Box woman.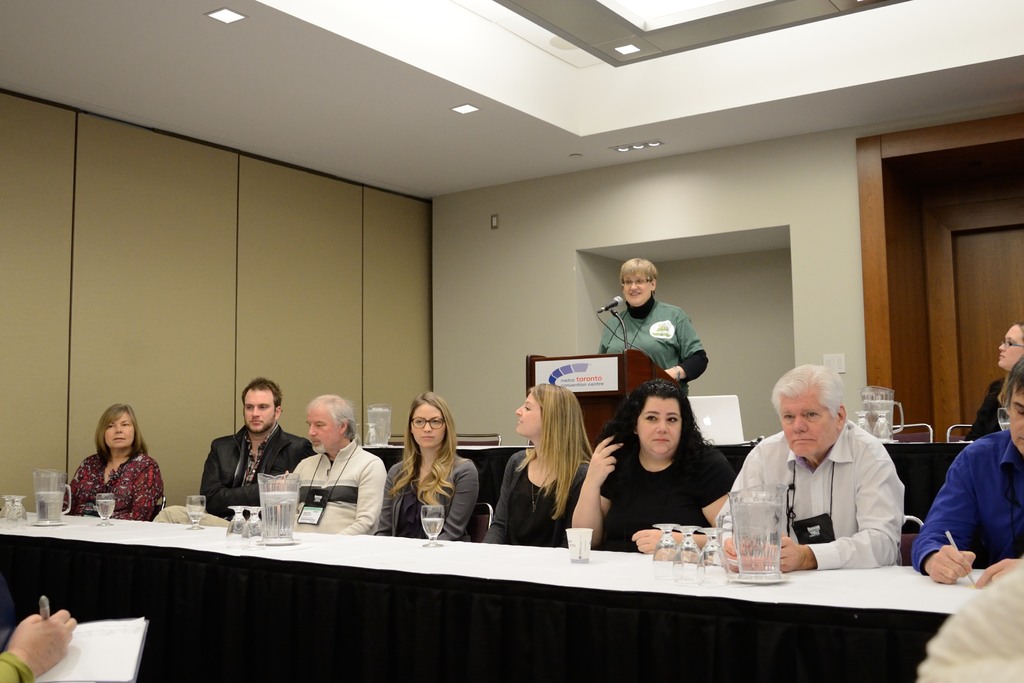
x1=61, y1=407, x2=166, y2=520.
